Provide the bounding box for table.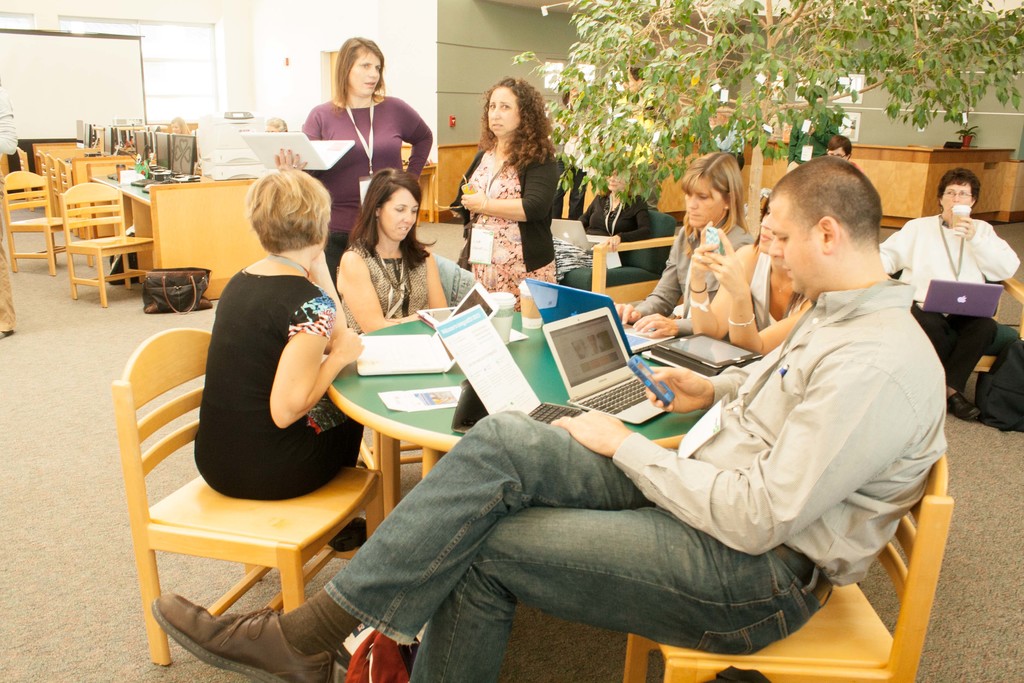
<region>316, 313, 725, 522</region>.
